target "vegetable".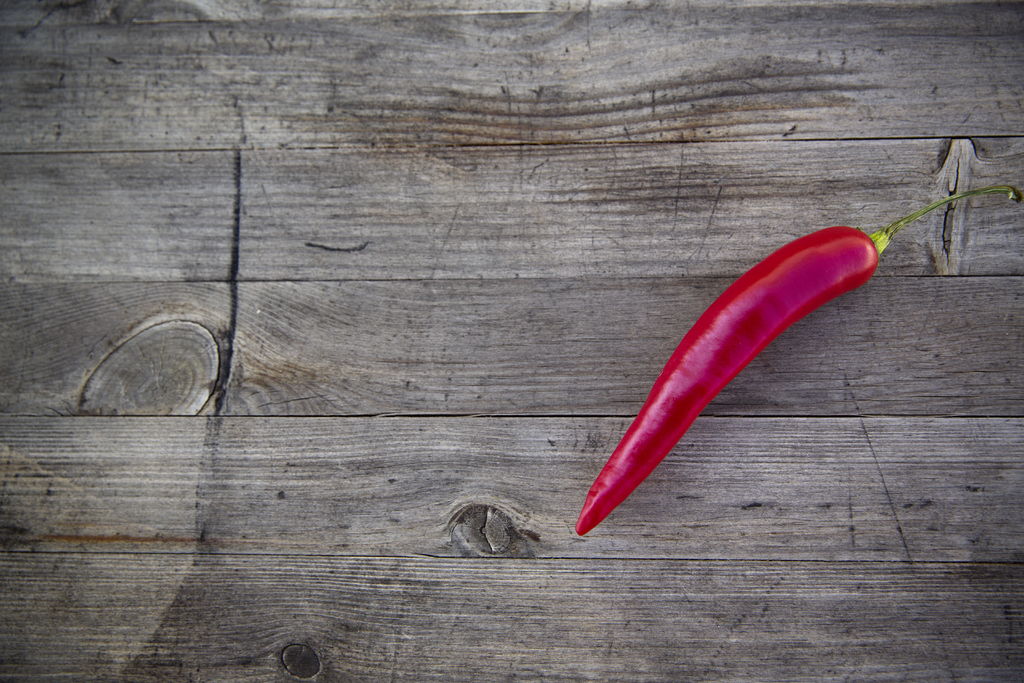
Target region: 579:184:1017:536.
